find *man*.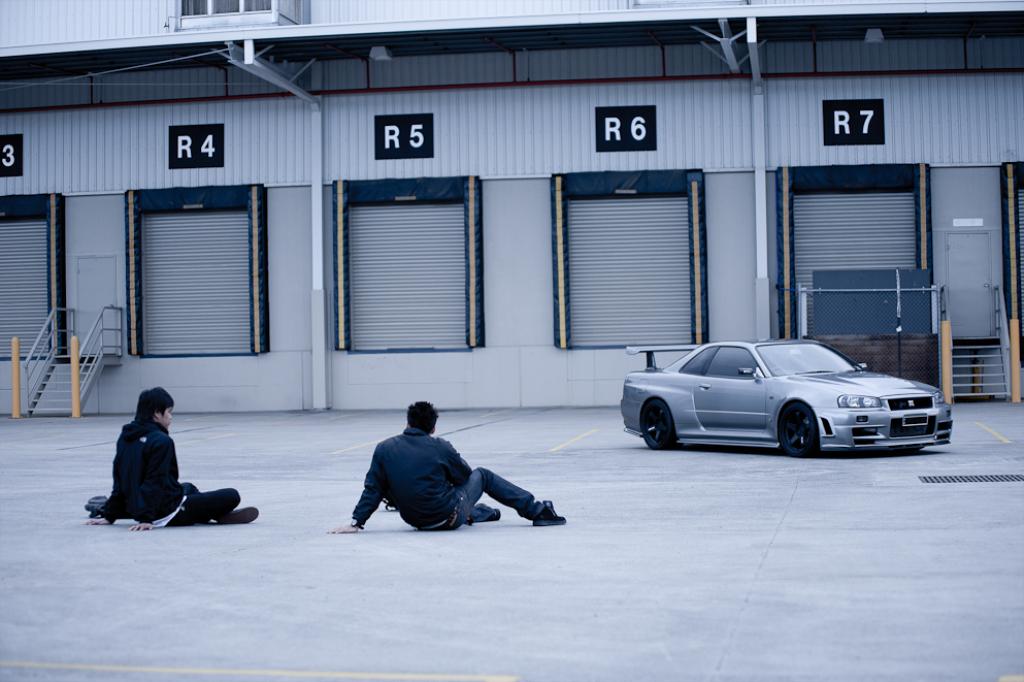
(x1=325, y1=399, x2=564, y2=538).
